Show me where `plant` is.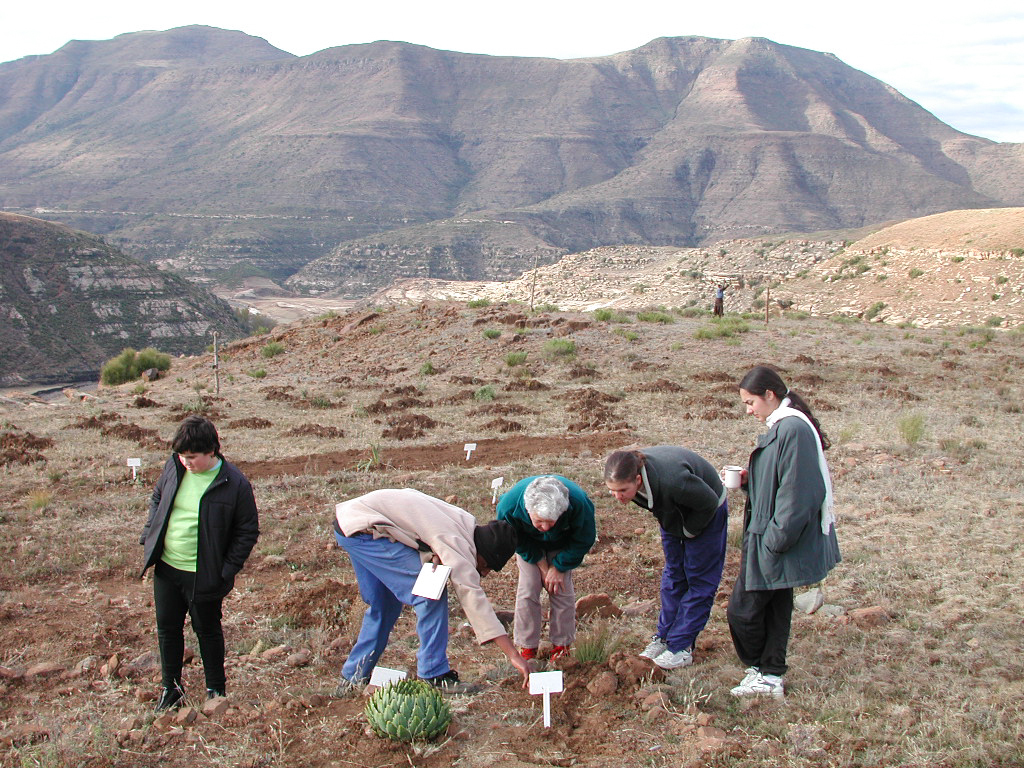
`plant` is at [933, 431, 994, 459].
